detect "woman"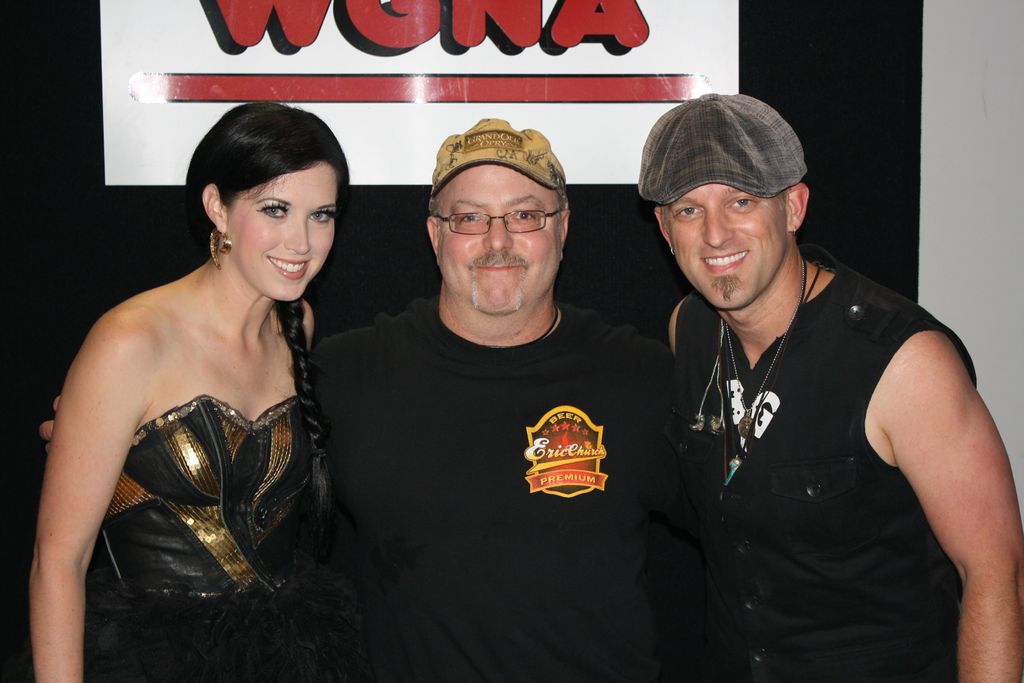
box(32, 102, 358, 682)
